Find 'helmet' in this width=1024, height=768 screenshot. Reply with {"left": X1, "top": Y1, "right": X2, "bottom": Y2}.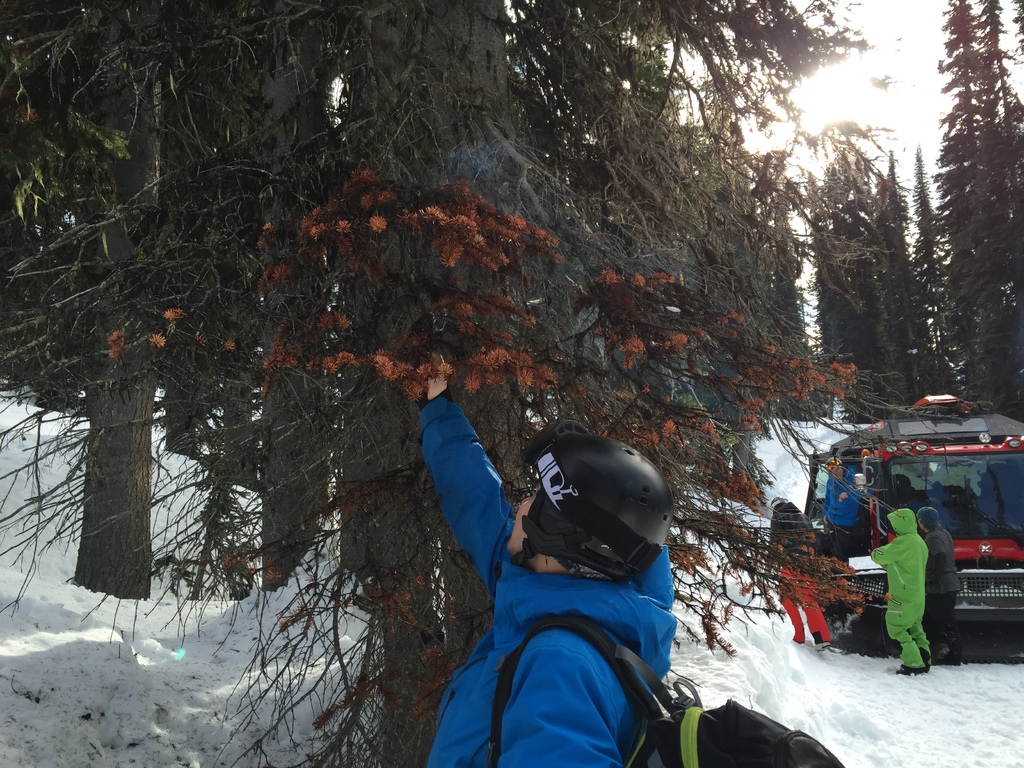
{"left": 524, "top": 452, "right": 677, "bottom": 587}.
